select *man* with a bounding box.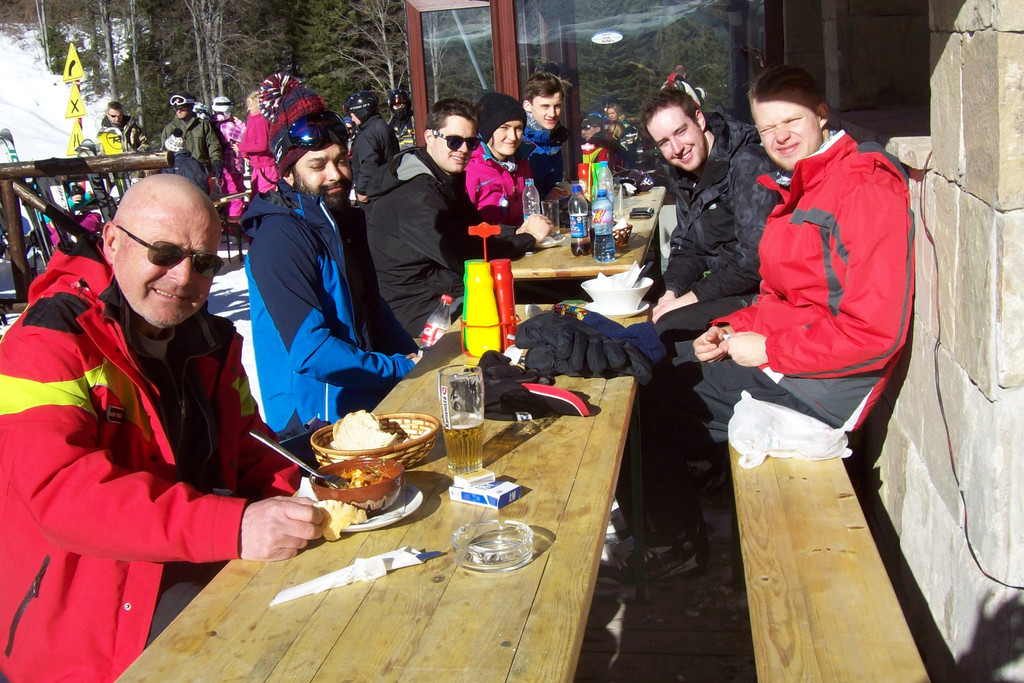
92,99,156,159.
